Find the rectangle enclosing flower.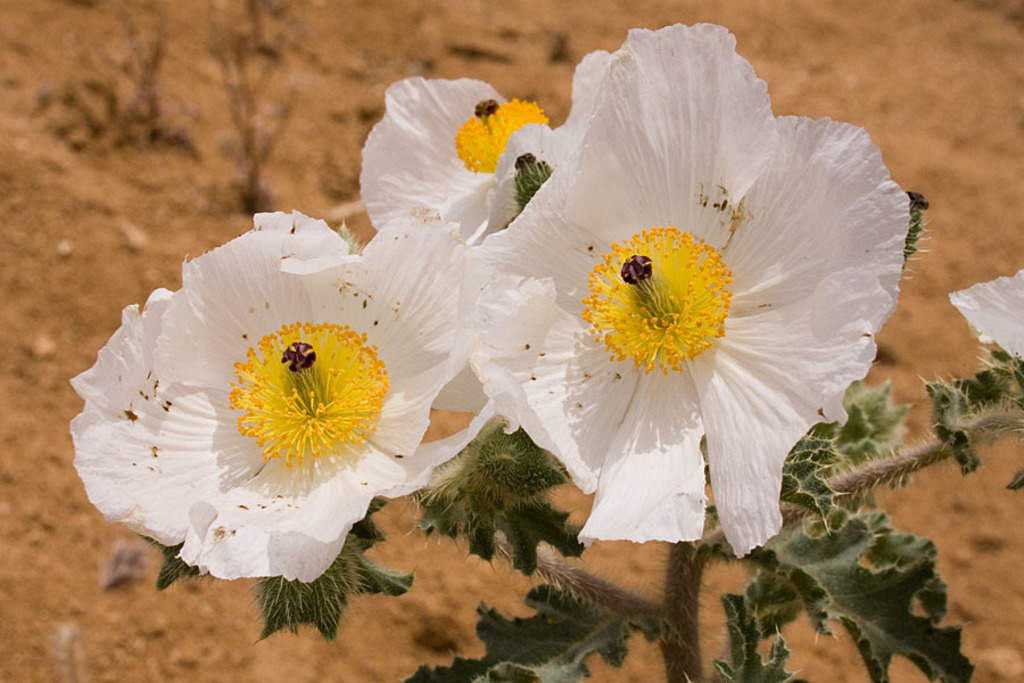
pyautogui.locateOnScreen(355, 69, 558, 410).
